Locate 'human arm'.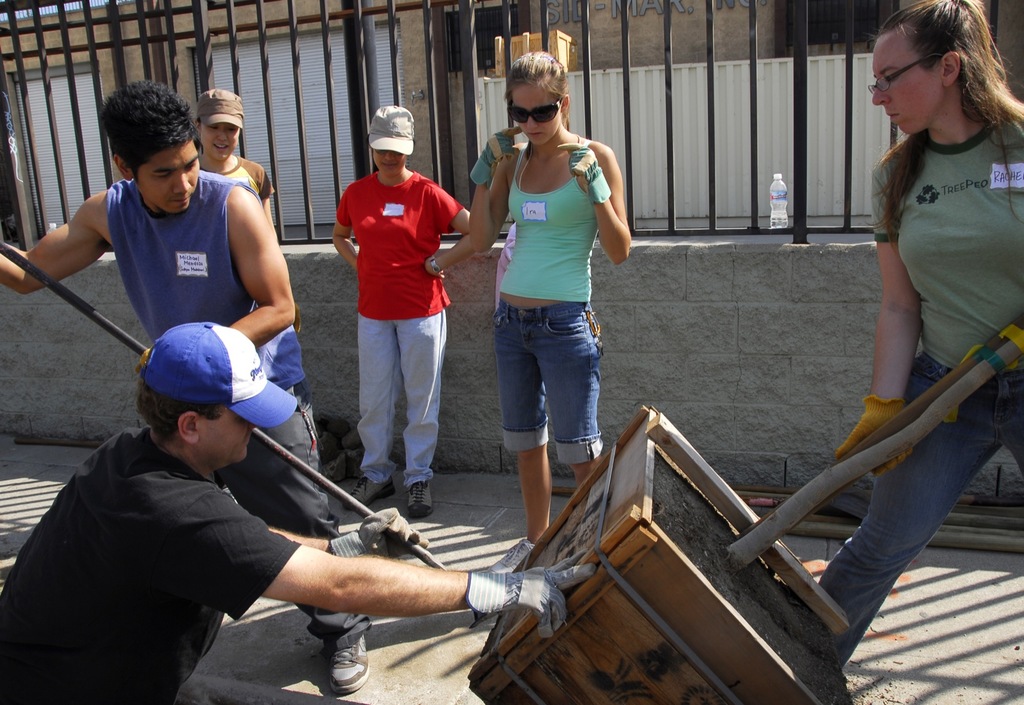
Bounding box: 165:487:602:638.
